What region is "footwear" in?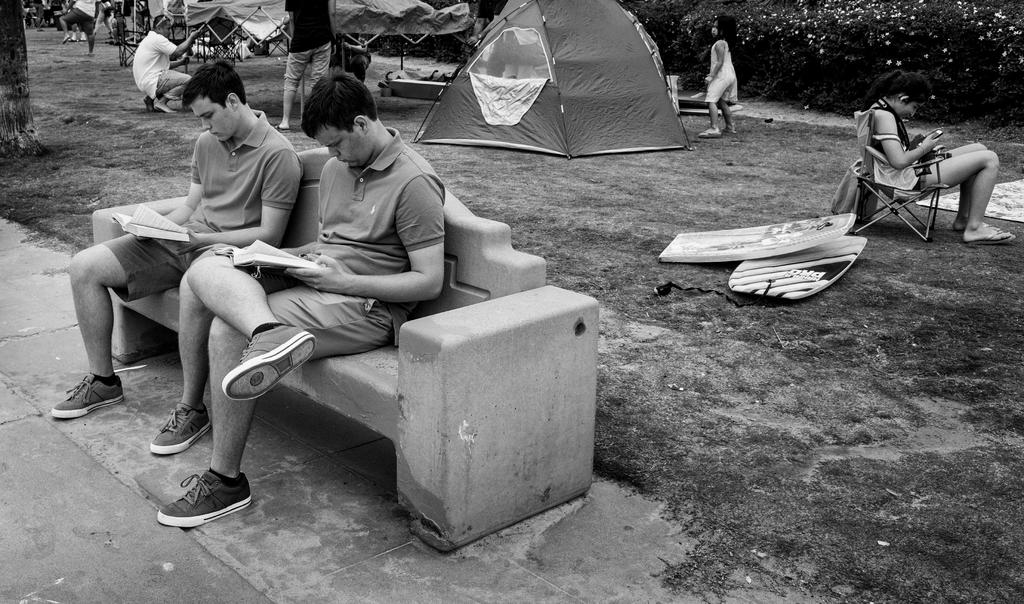
<box>160,469,243,532</box>.
